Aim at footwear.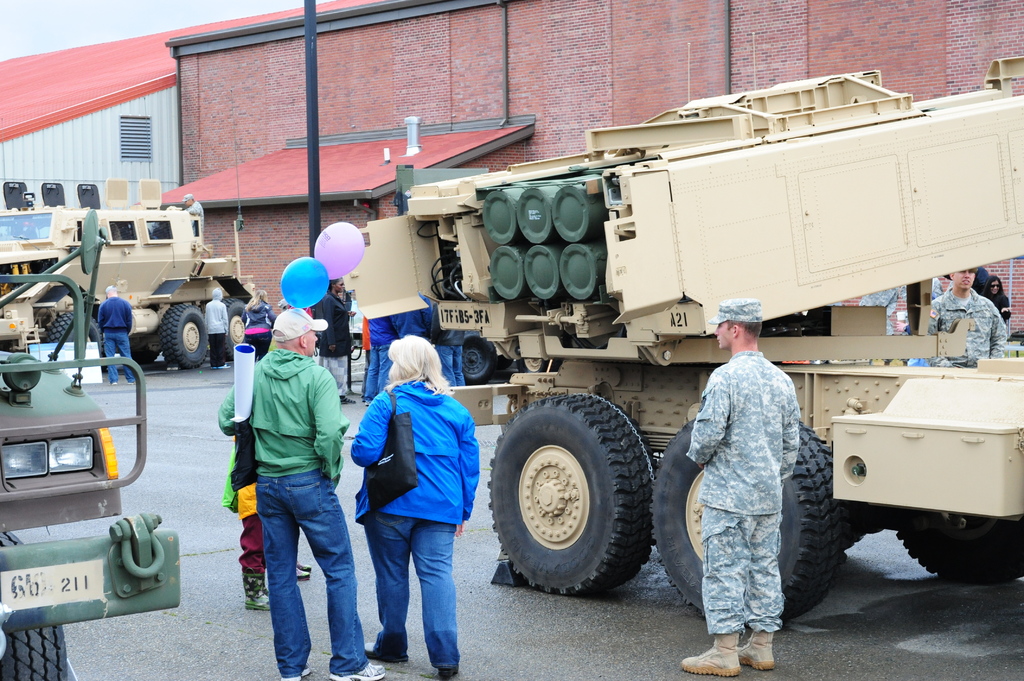
Aimed at (x1=735, y1=623, x2=776, y2=675).
